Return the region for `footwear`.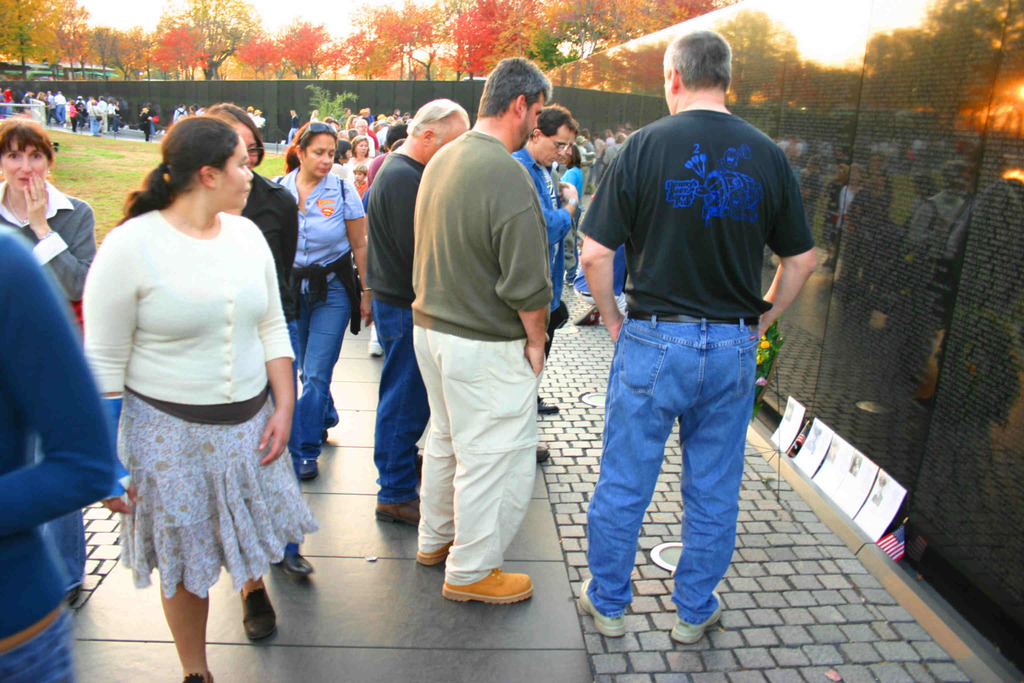
l=419, t=538, r=452, b=561.
